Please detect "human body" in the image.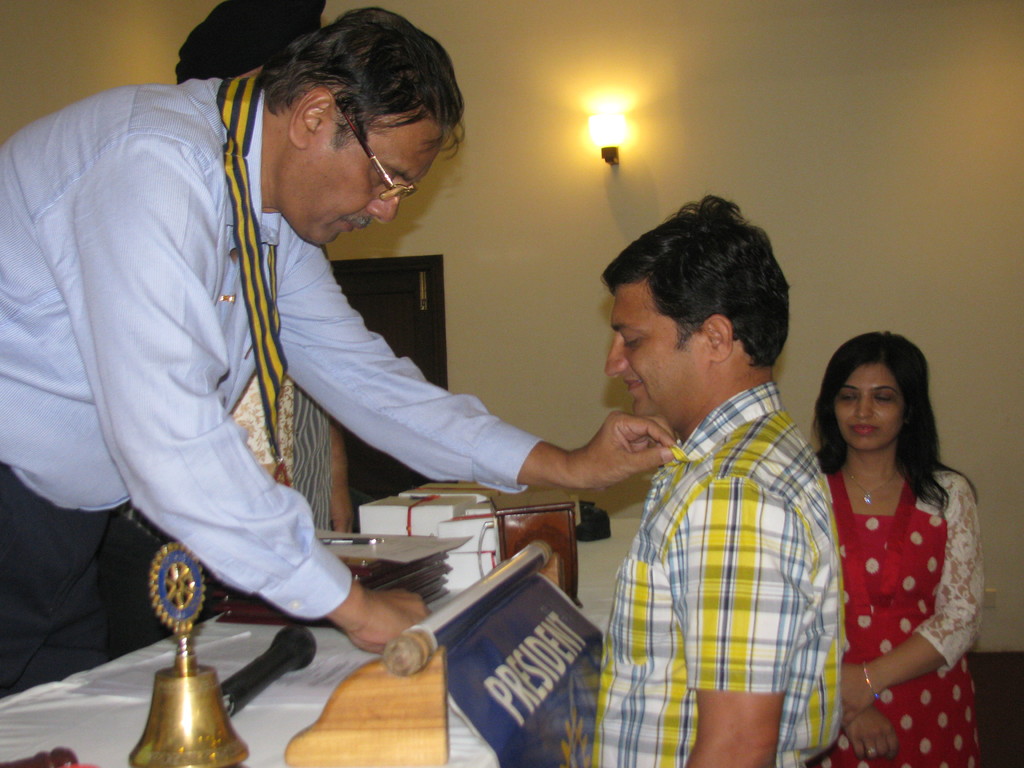
bbox(804, 324, 985, 767).
